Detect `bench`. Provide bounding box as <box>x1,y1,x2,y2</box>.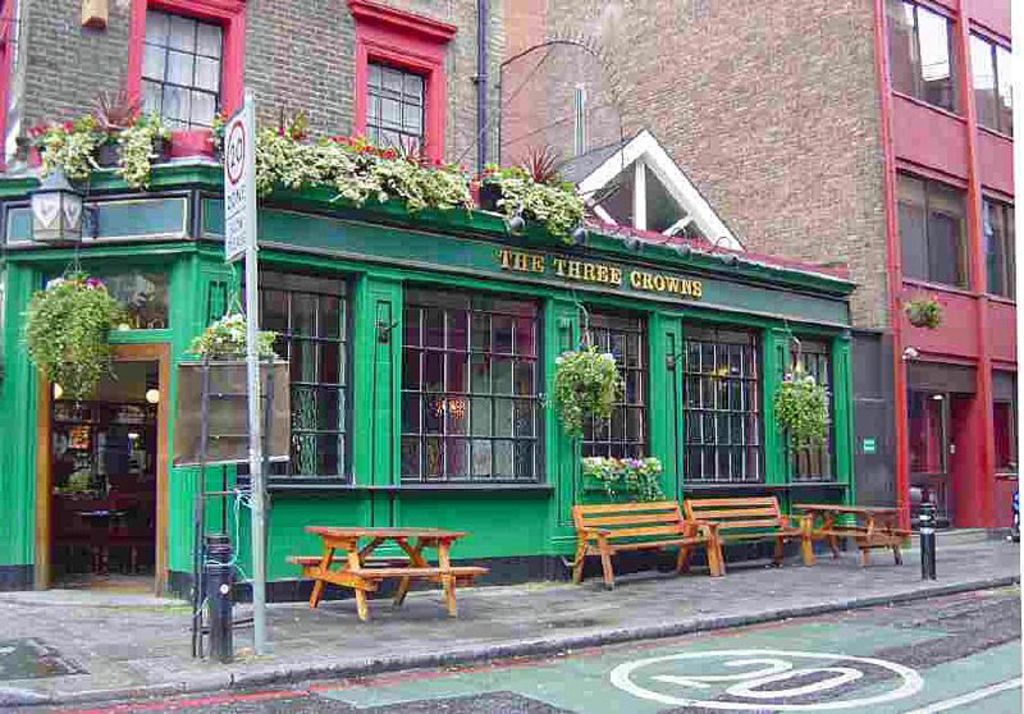
<box>556,499,732,589</box>.
